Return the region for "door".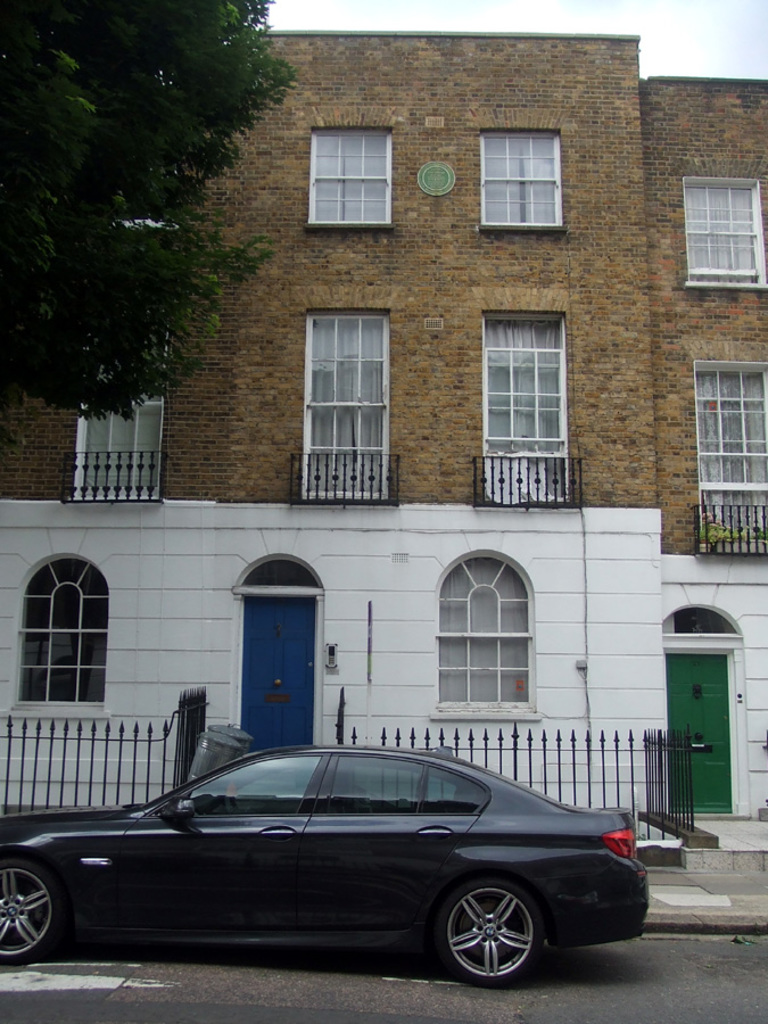
[480,308,577,497].
